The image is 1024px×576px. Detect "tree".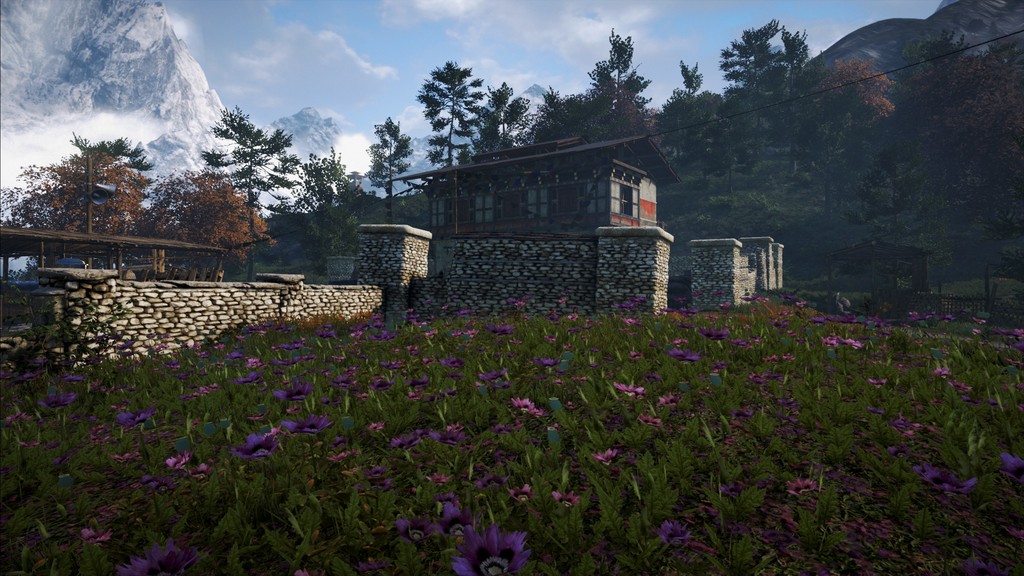
Detection: <bbox>145, 173, 193, 266</bbox>.
